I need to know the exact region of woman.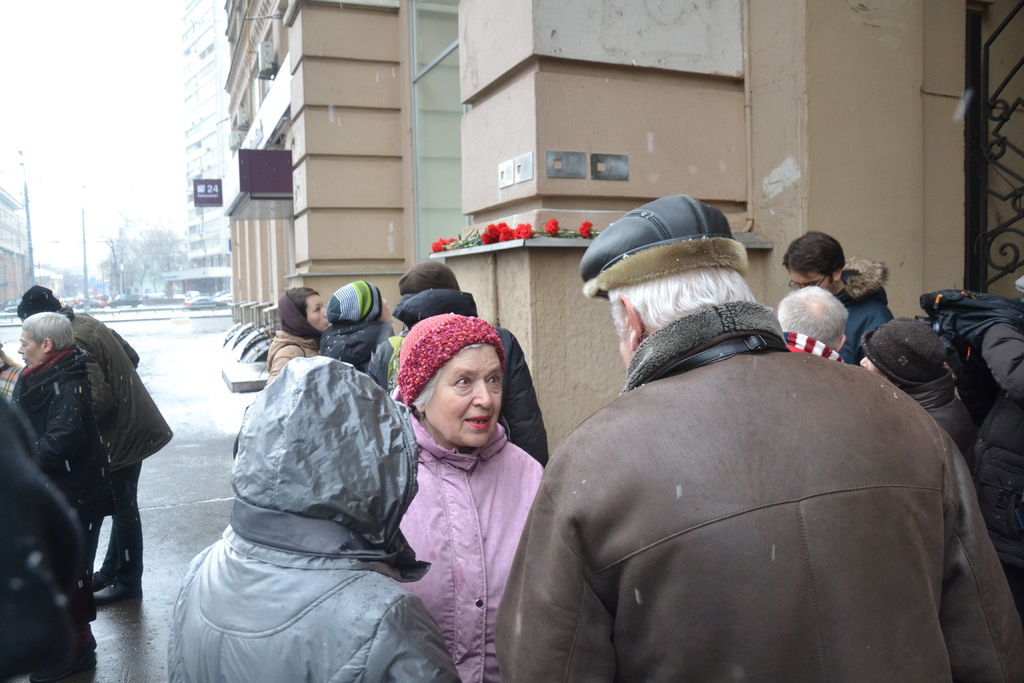
Region: select_region(14, 311, 115, 623).
